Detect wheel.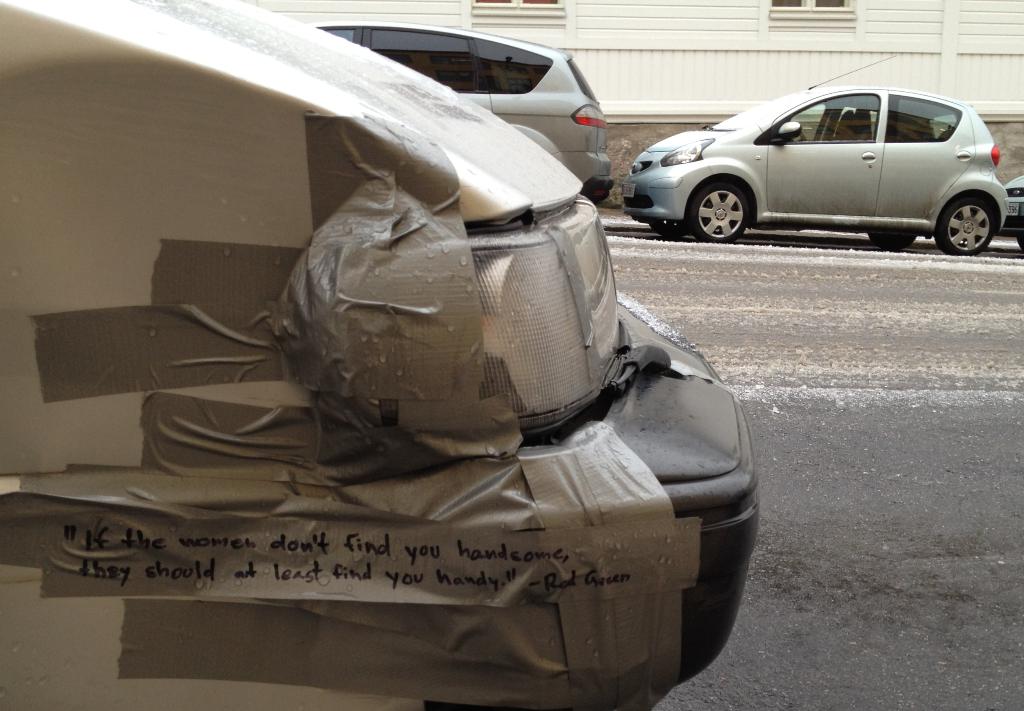
Detected at select_region(648, 221, 685, 239).
